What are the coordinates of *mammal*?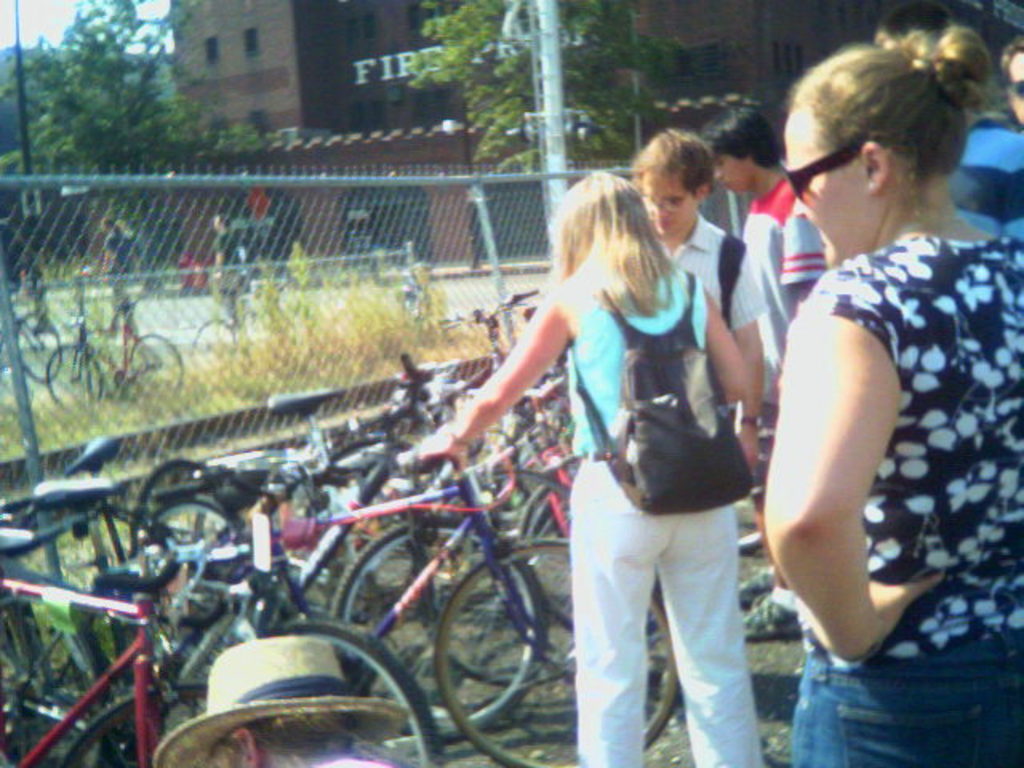
detection(213, 213, 243, 338).
